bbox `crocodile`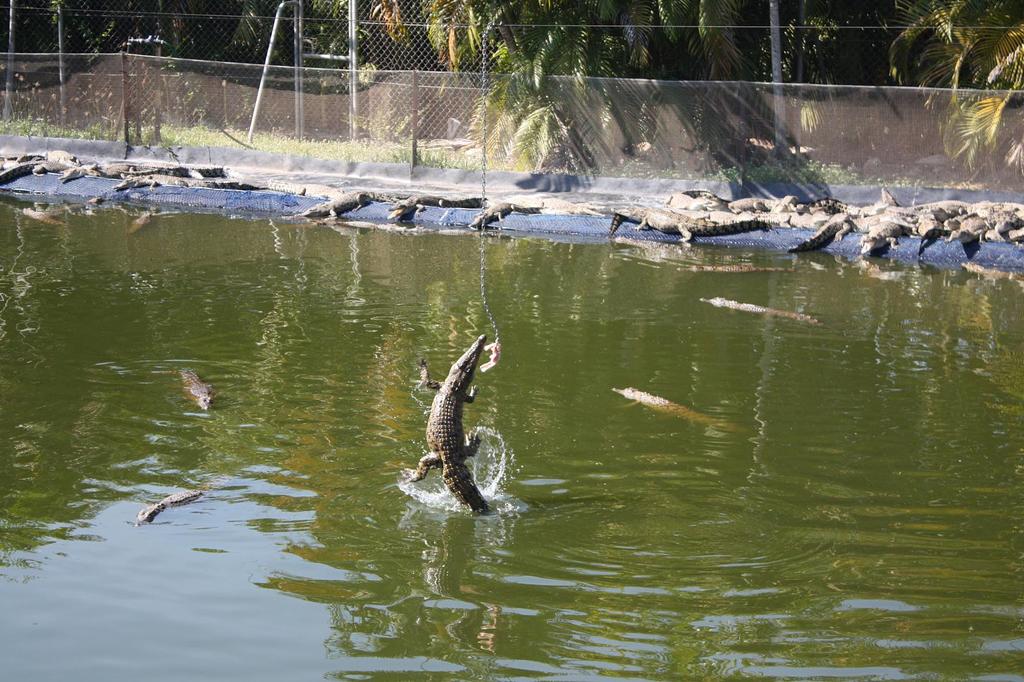
BBox(404, 334, 488, 513)
